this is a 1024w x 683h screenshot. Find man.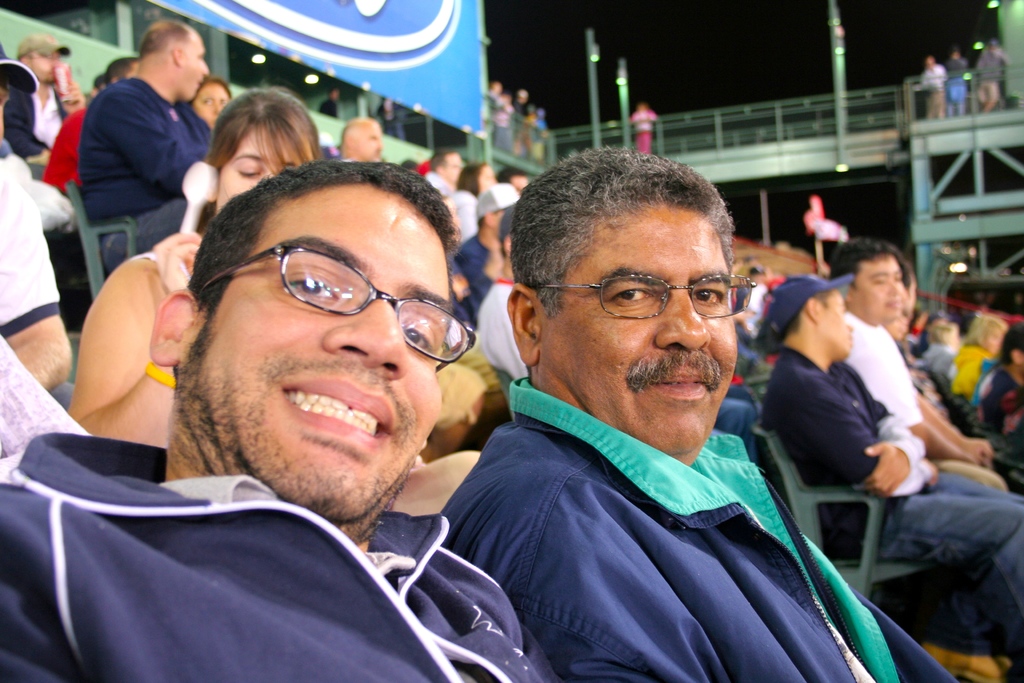
Bounding box: <bbox>424, 150, 465, 194</bbox>.
